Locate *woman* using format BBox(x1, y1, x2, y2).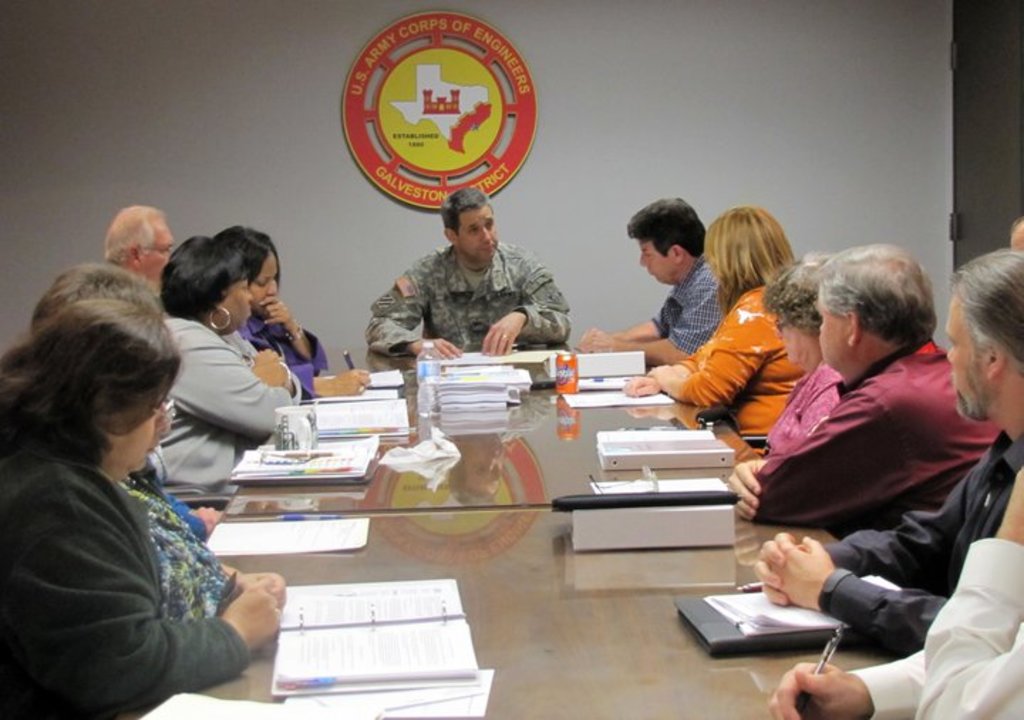
BBox(0, 295, 287, 719).
